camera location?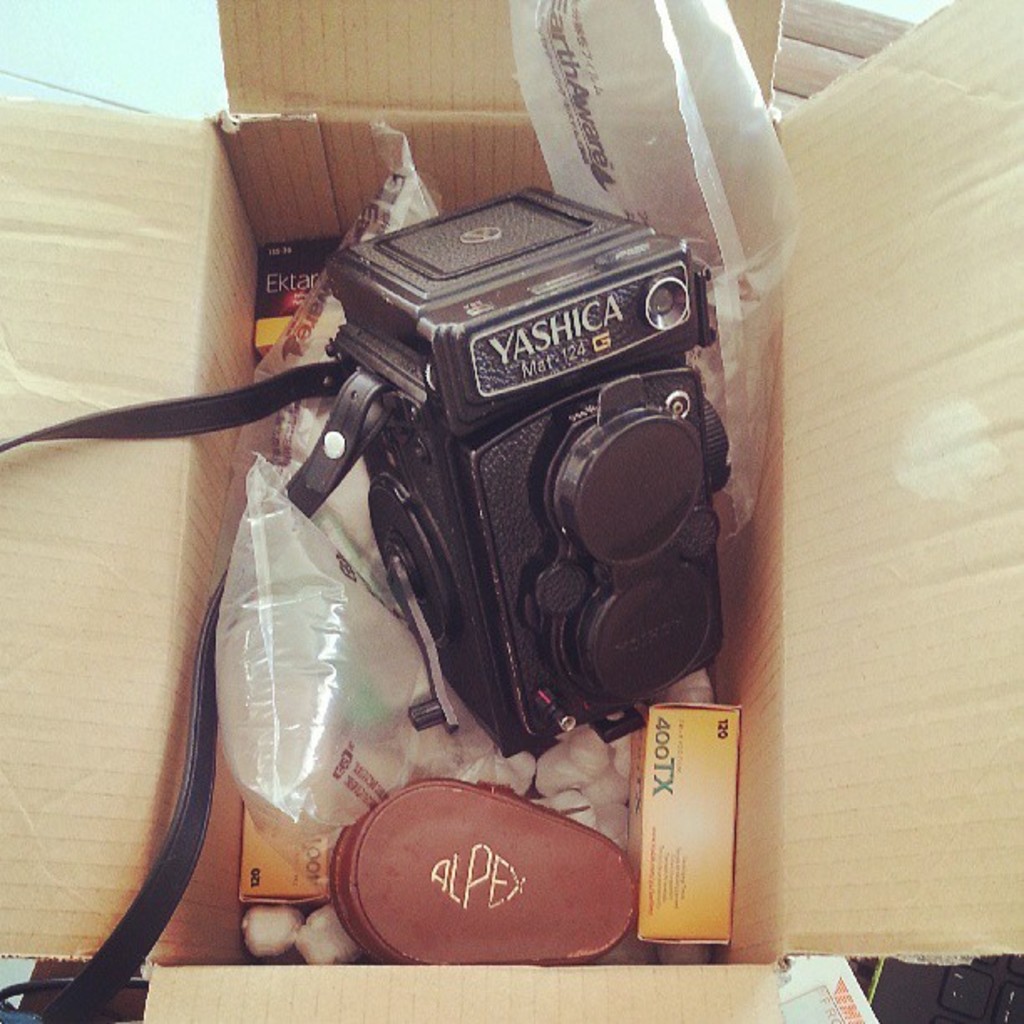
<bbox>57, 191, 741, 775</bbox>
